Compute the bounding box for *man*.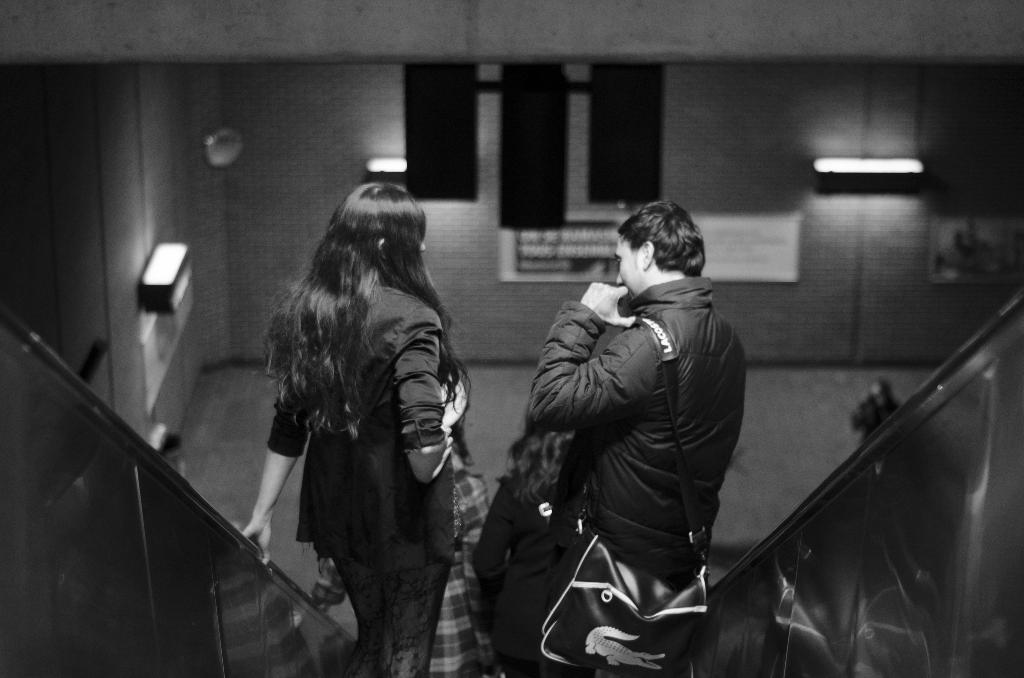
502/182/760/675.
